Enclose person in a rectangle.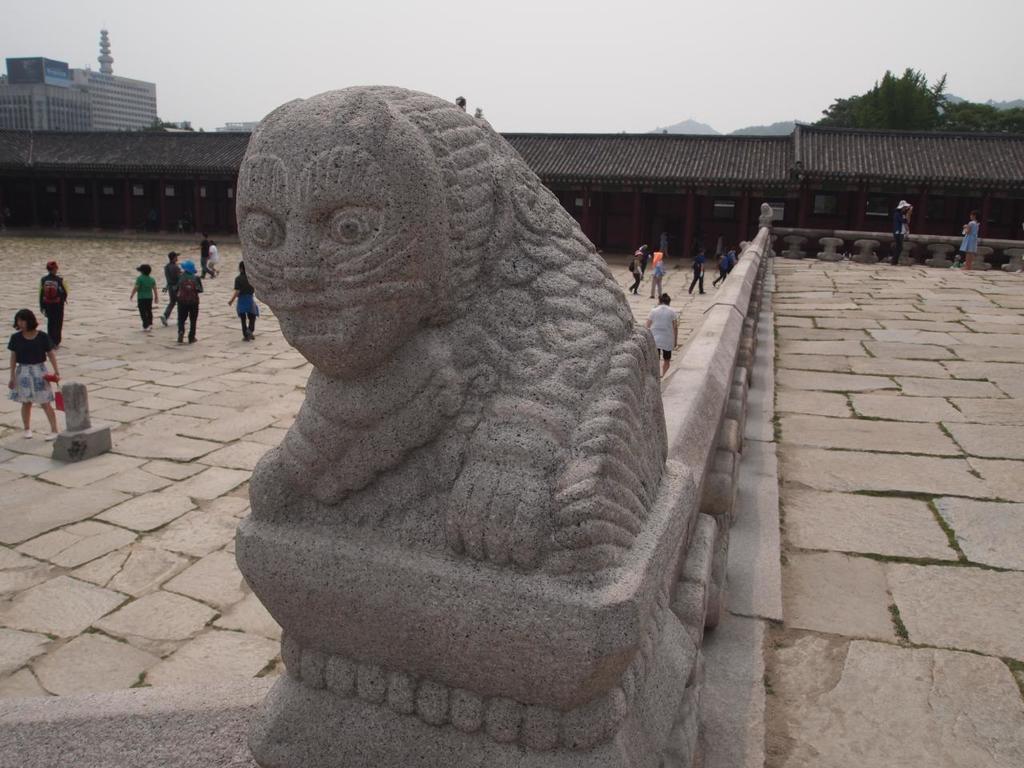
(x1=126, y1=254, x2=163, y2=334).
